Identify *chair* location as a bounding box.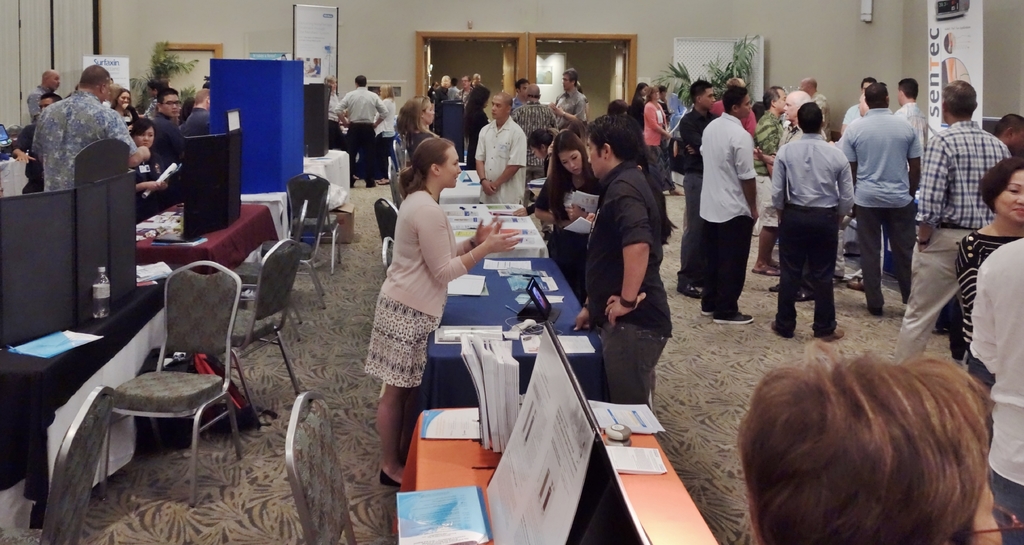
x1=239, y1=174, x2=335, y2=314.
